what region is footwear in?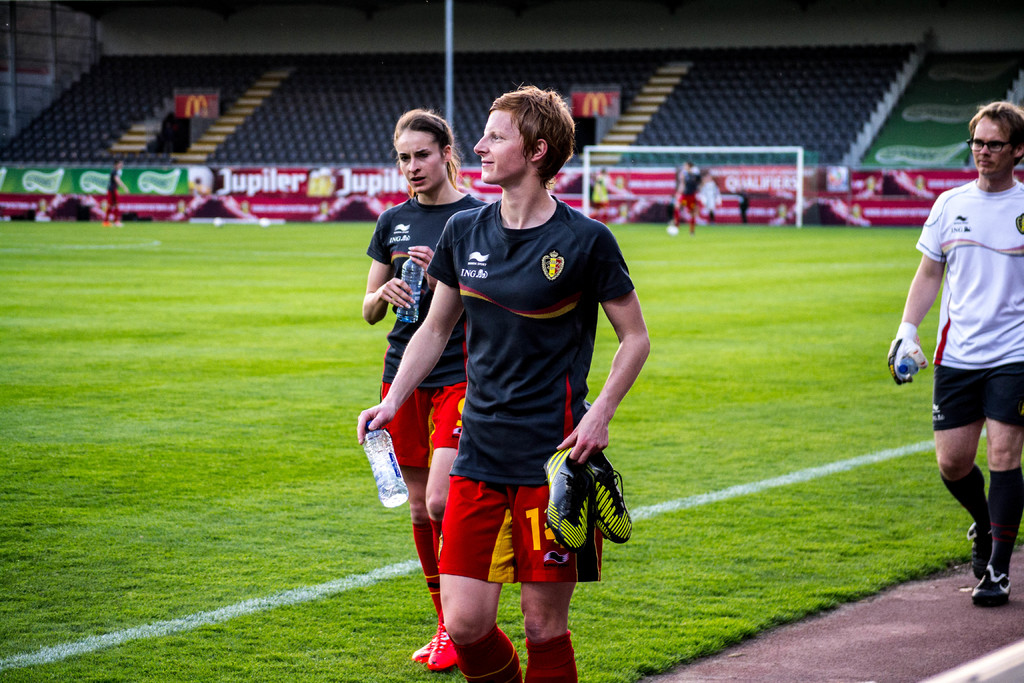
Rect(541, 441, 586, 557).
